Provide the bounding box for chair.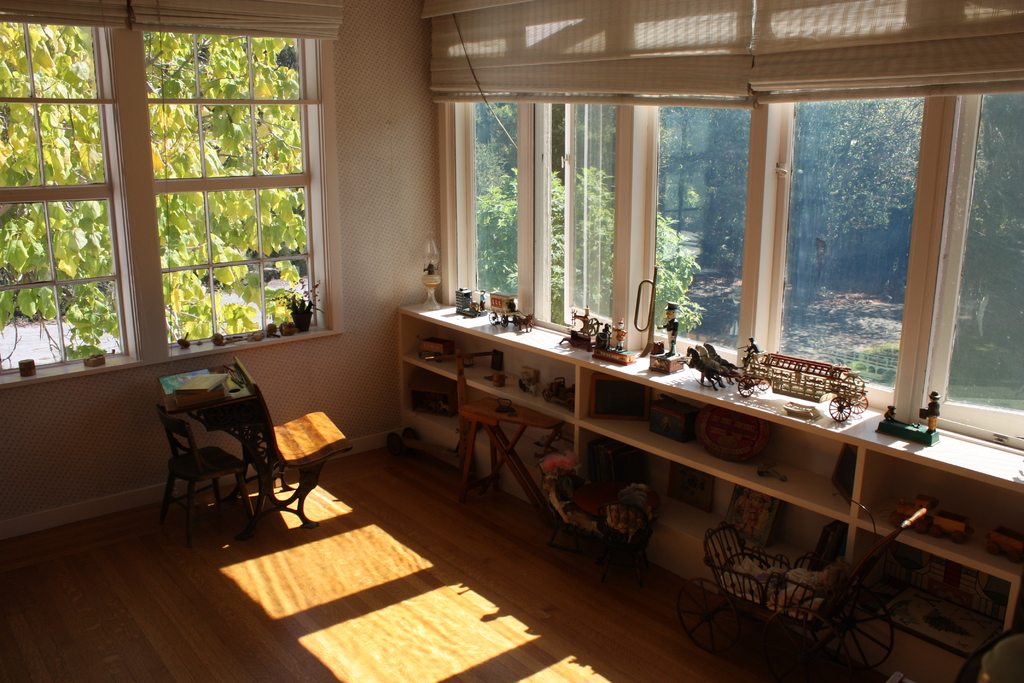
(left=157, top=408, right=264, bottom=545).
